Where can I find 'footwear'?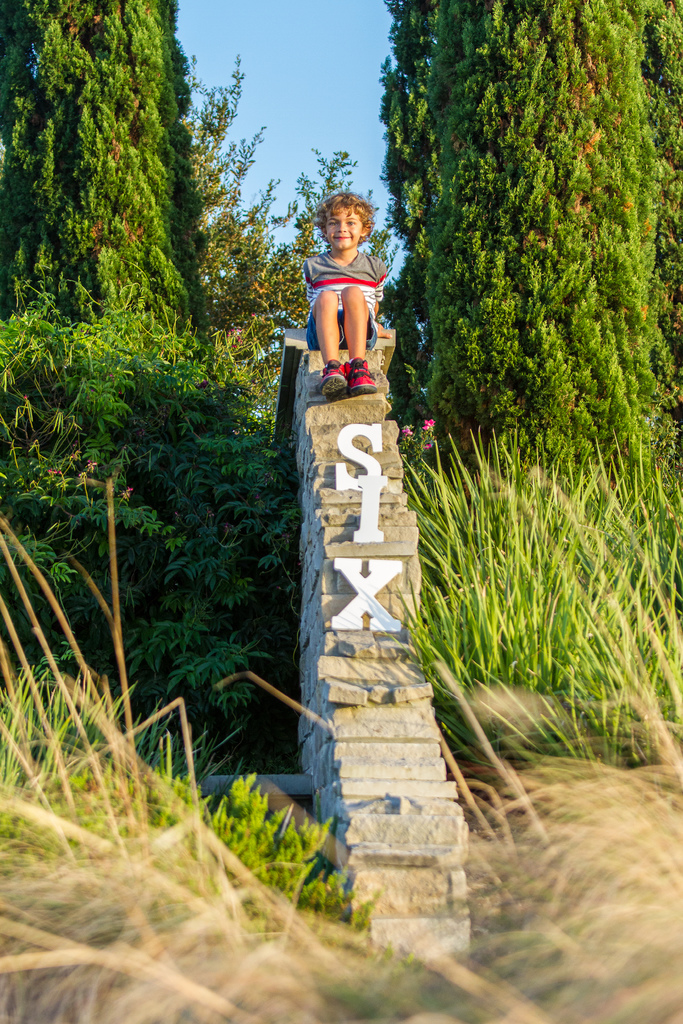
You can find it at detection(352, 359, 384, 392).
